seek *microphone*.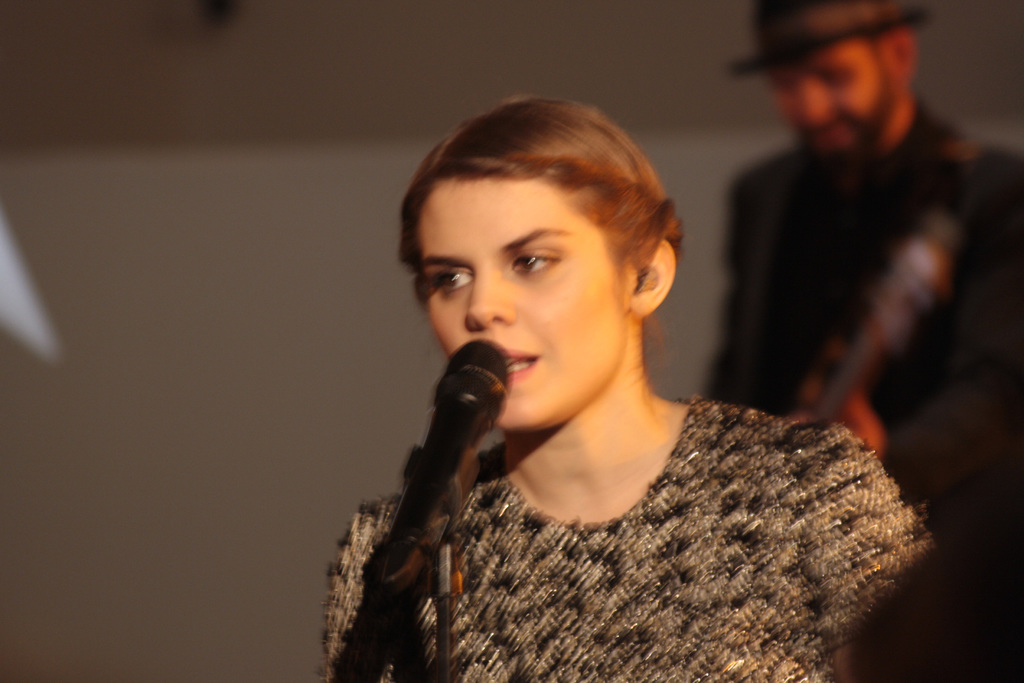
<box>383,341,510,556</box>.
